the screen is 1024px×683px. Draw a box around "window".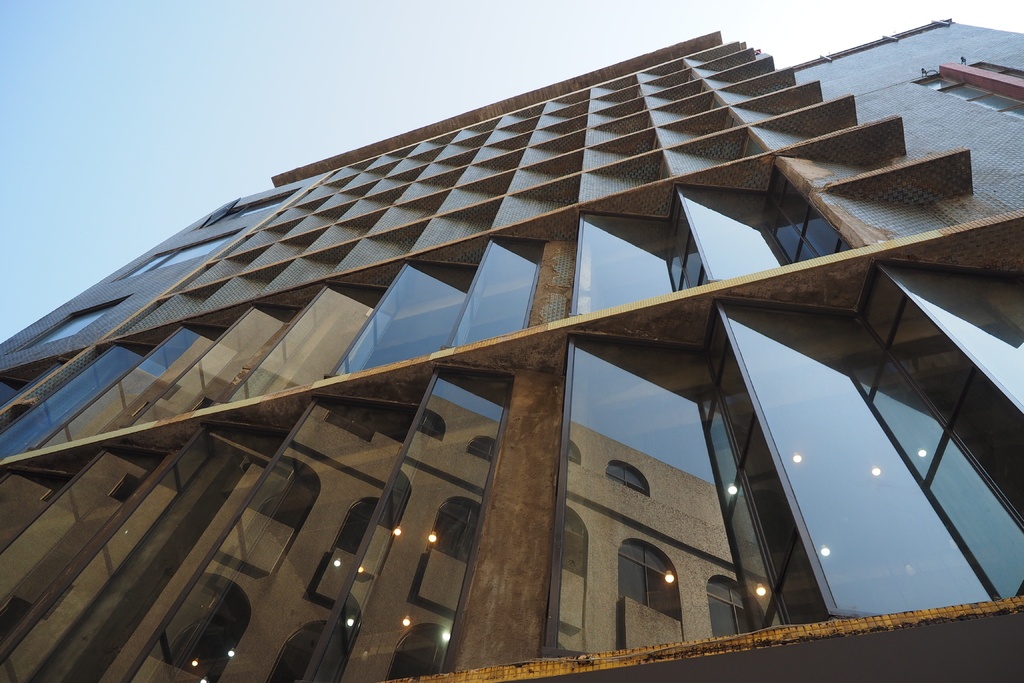
x1=618, y1=534, x2=678, y2=621.
